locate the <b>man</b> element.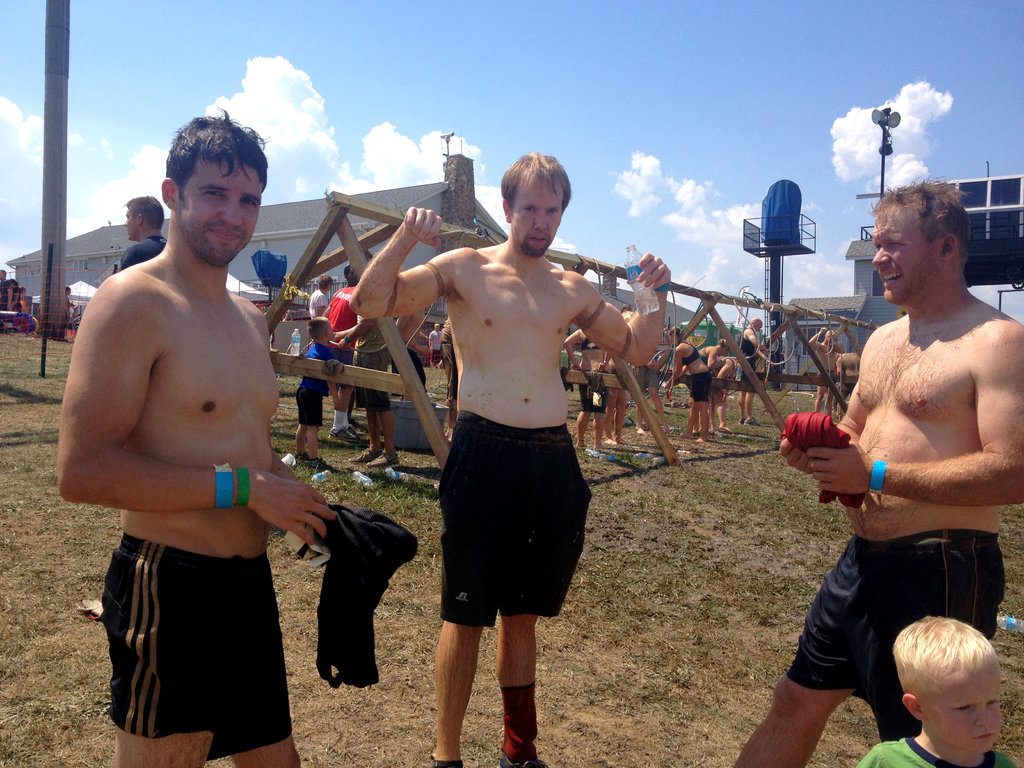
Element bbox: [806,325,844,413].
